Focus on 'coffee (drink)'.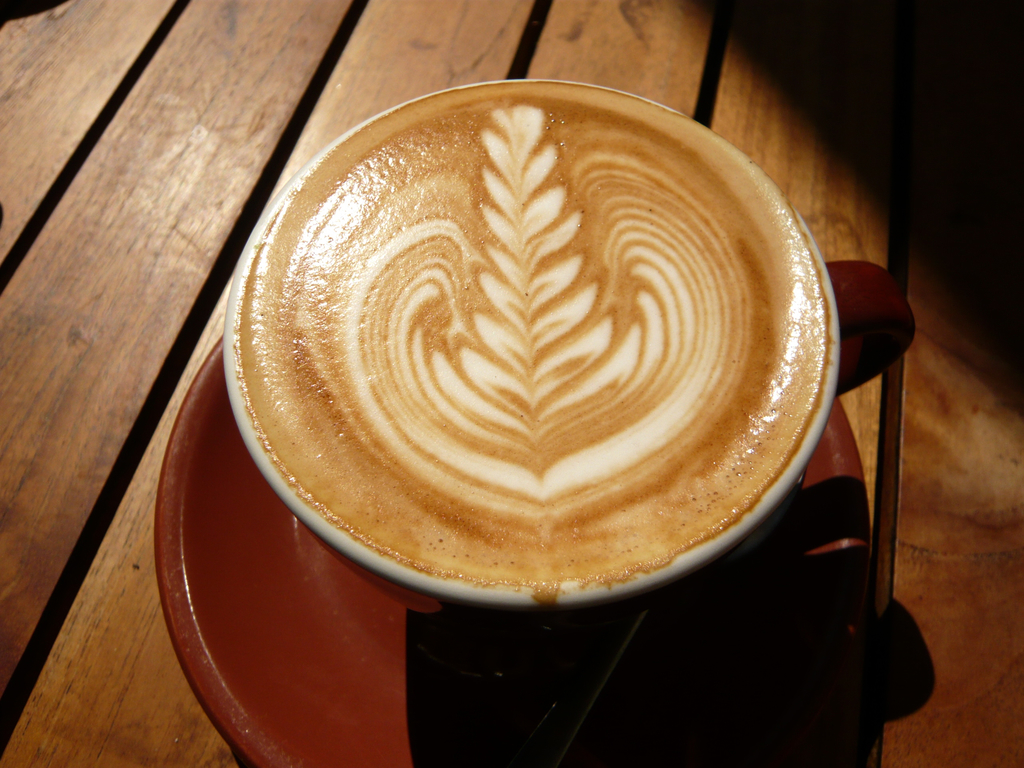
Focused at left=230, top=84, right=833, bottom=591.
